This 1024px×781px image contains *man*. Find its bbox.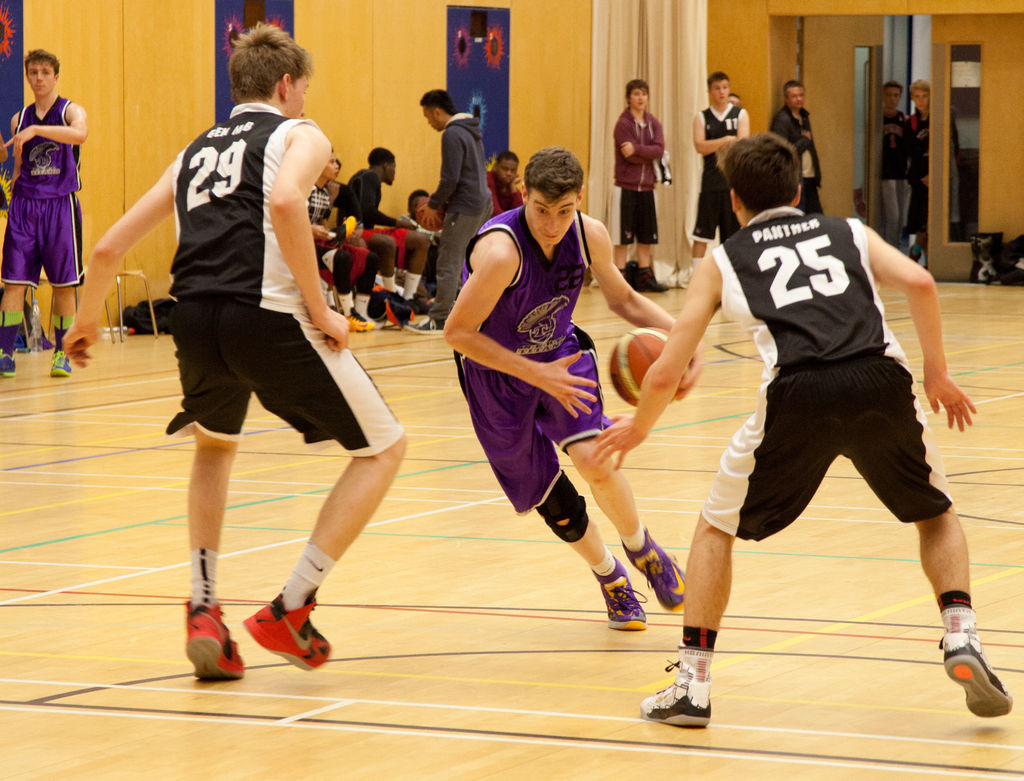
{"left": 767, "top": 77, "right": 828, "bottom": 214}.
